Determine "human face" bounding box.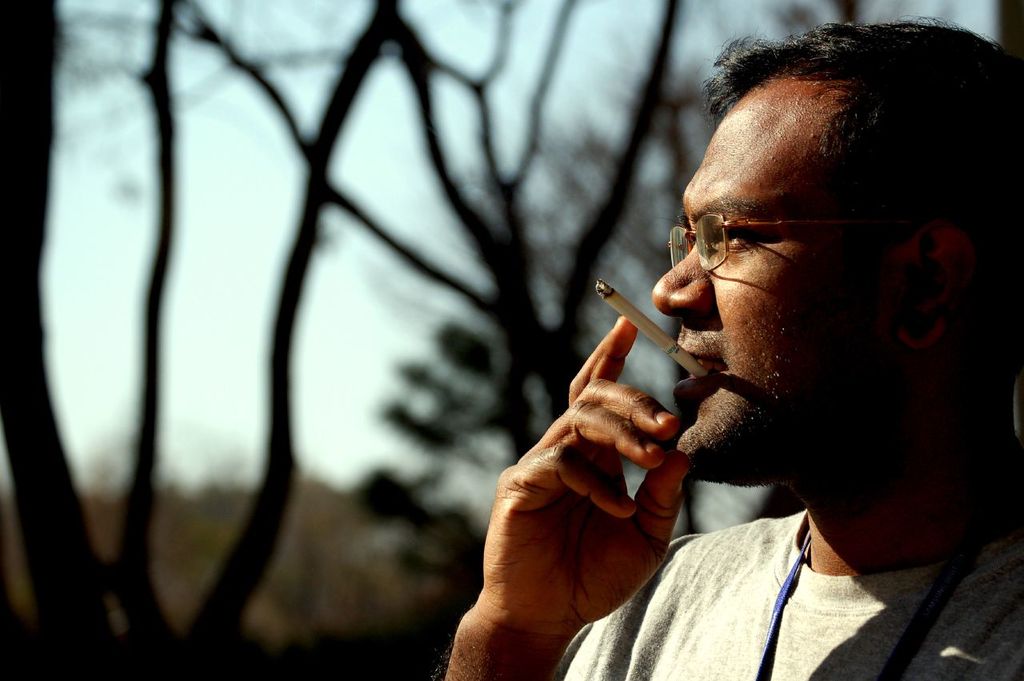
Determined: bbox=[651, 85, 901, 483].
